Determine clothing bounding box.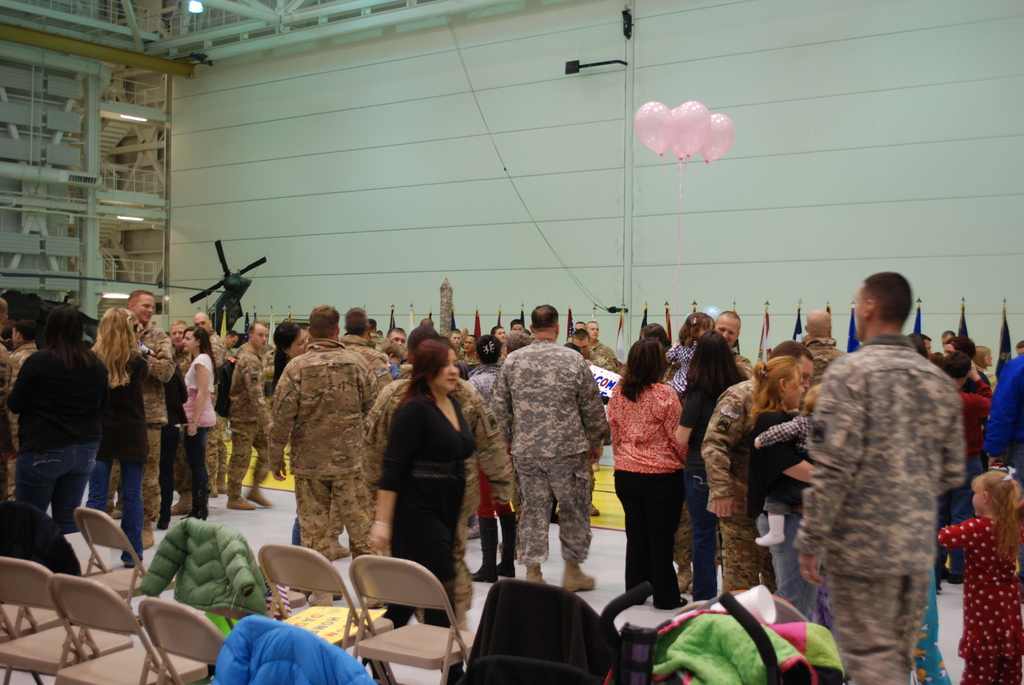
Determined: <box>268,337,384,562</box>.
